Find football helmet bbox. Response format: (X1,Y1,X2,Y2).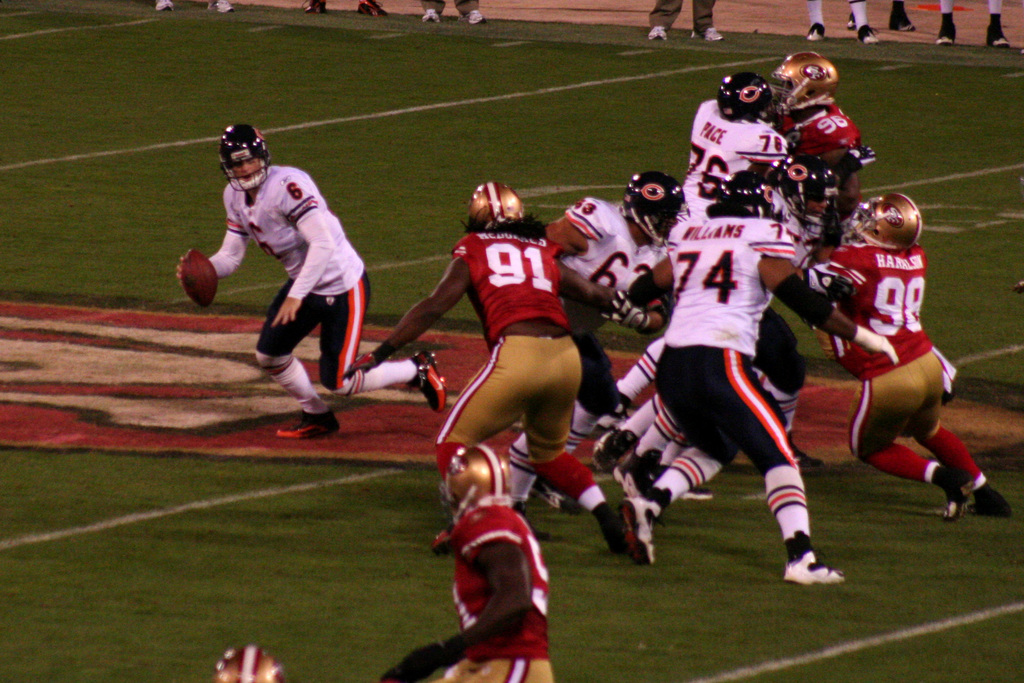
(207,116,264,182).
